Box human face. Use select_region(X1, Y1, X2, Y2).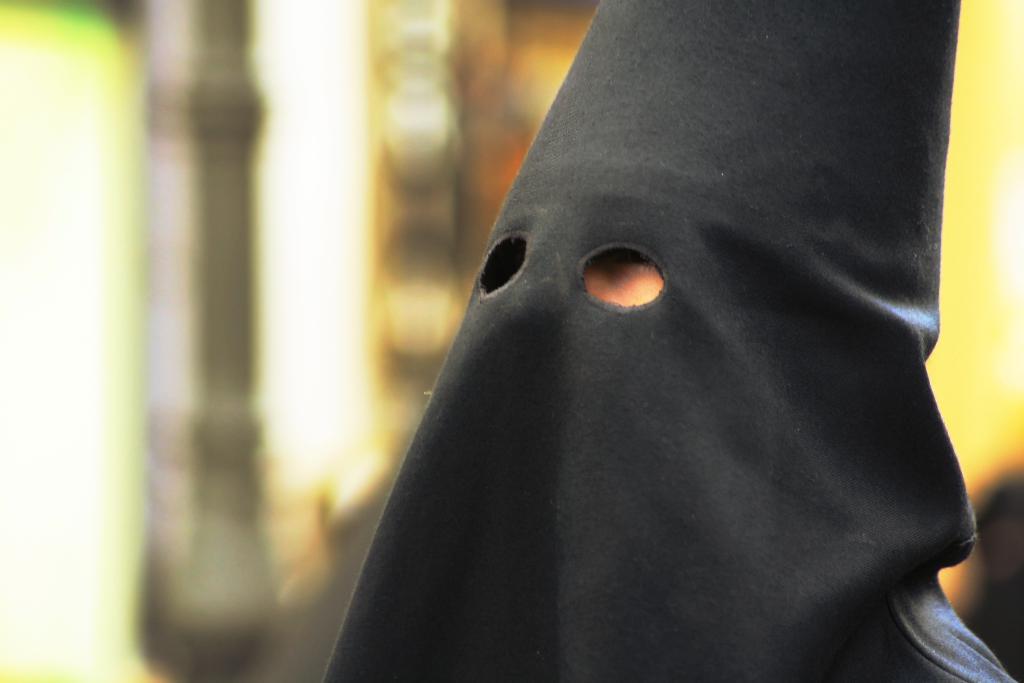
select_region(586, 245, 664, 308).
